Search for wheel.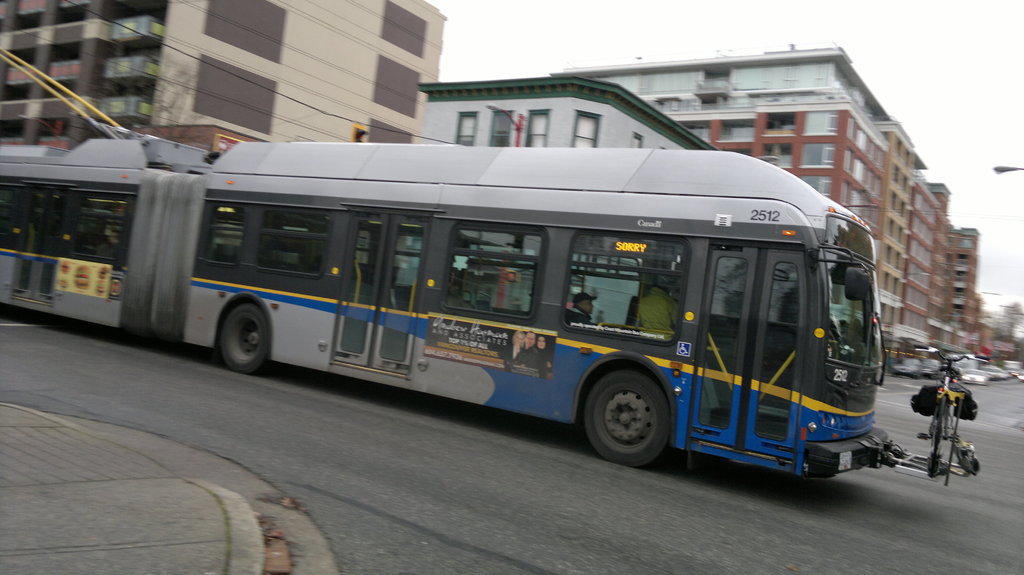
Found at bbox=(583, 368, 669, 467).
